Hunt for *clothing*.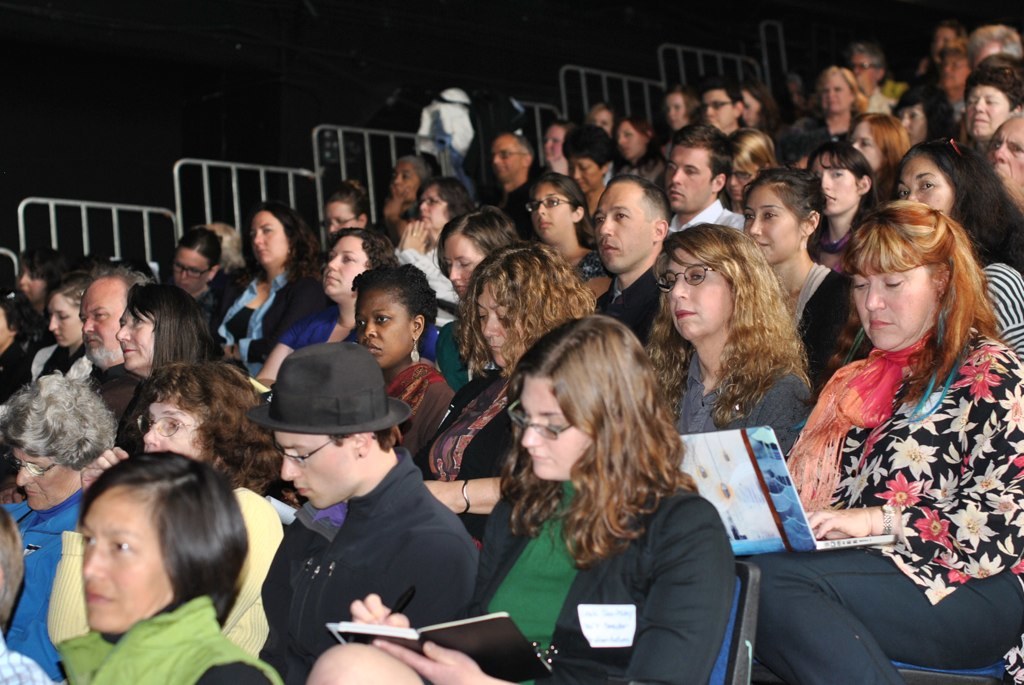
Hunted down at <box>249,453,474,684</box>.
